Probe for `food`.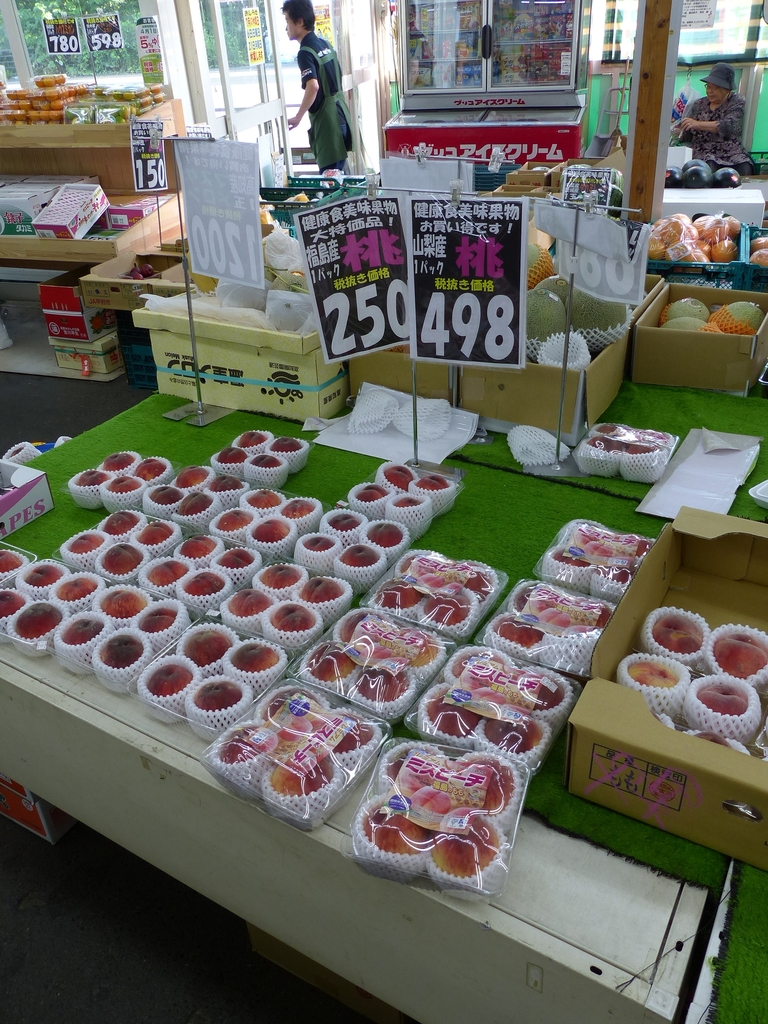
Probe result: <region>67, 580, 89, 598</region>.
